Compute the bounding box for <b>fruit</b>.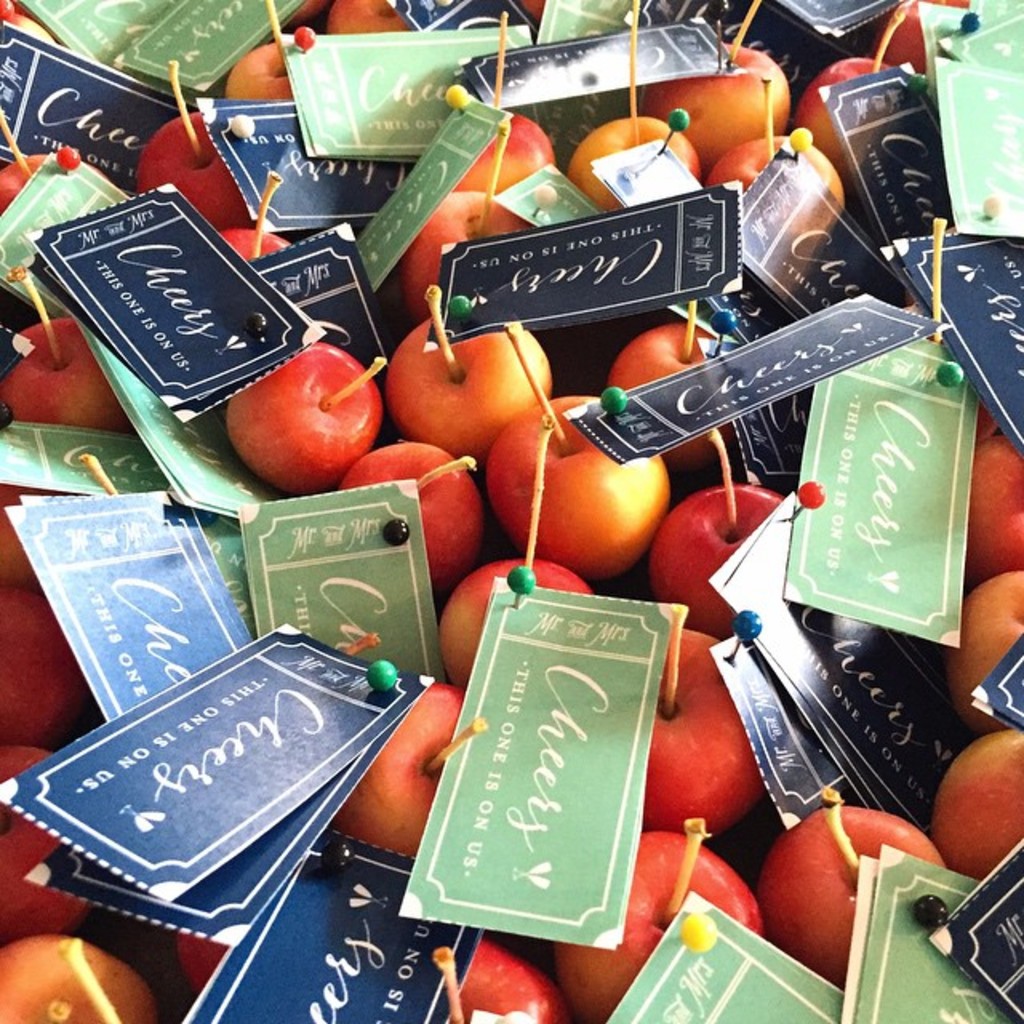
<region>931, 725, 1022, 878</region>.
